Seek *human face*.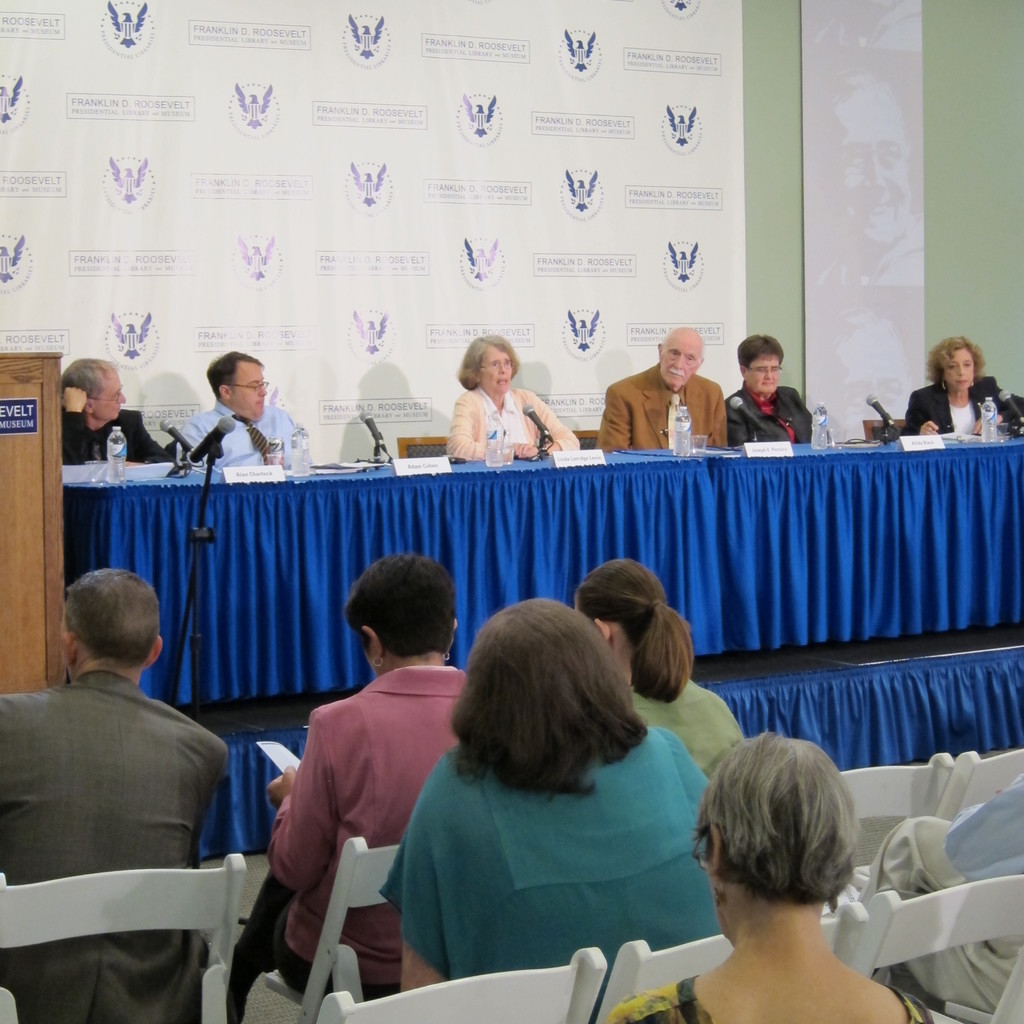
<box>480,349,517,390</box>.
